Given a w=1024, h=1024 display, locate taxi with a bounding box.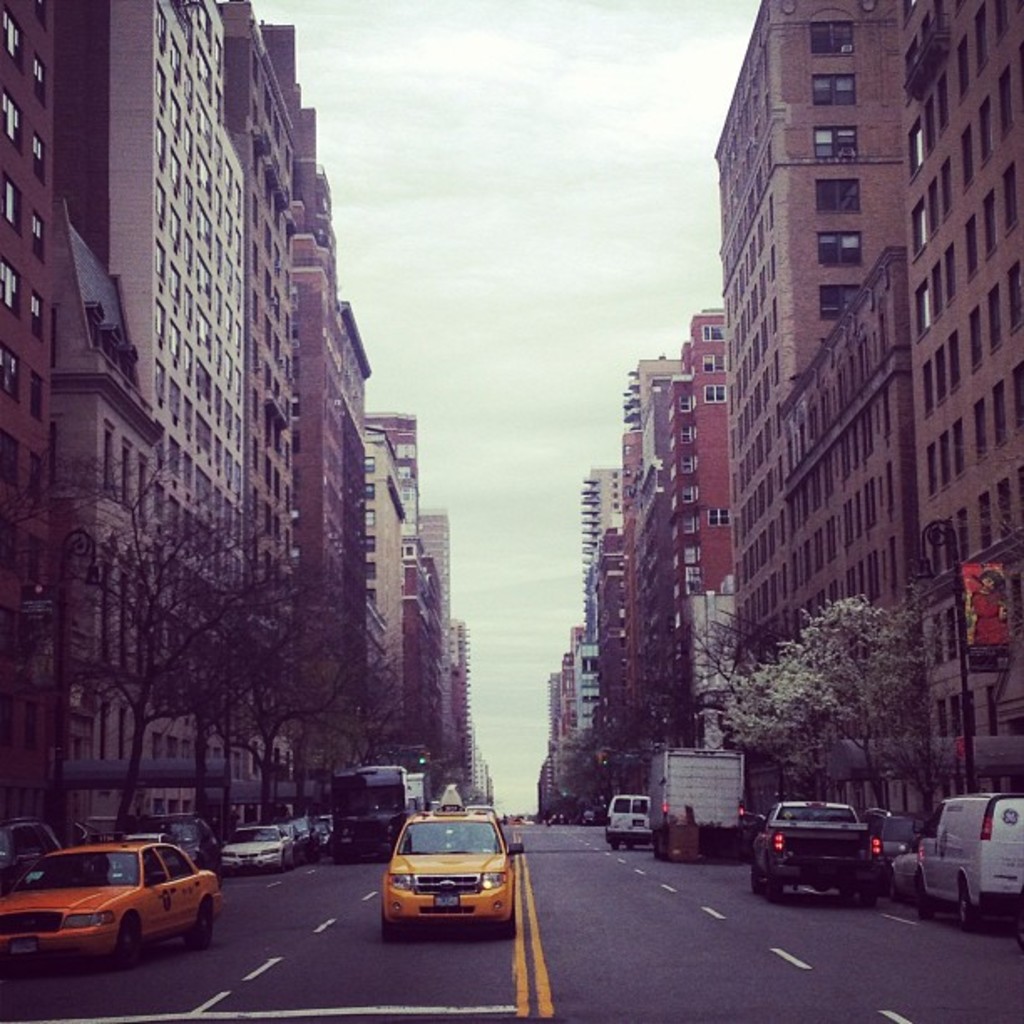
Located: region(0, 830, 231, 972).
